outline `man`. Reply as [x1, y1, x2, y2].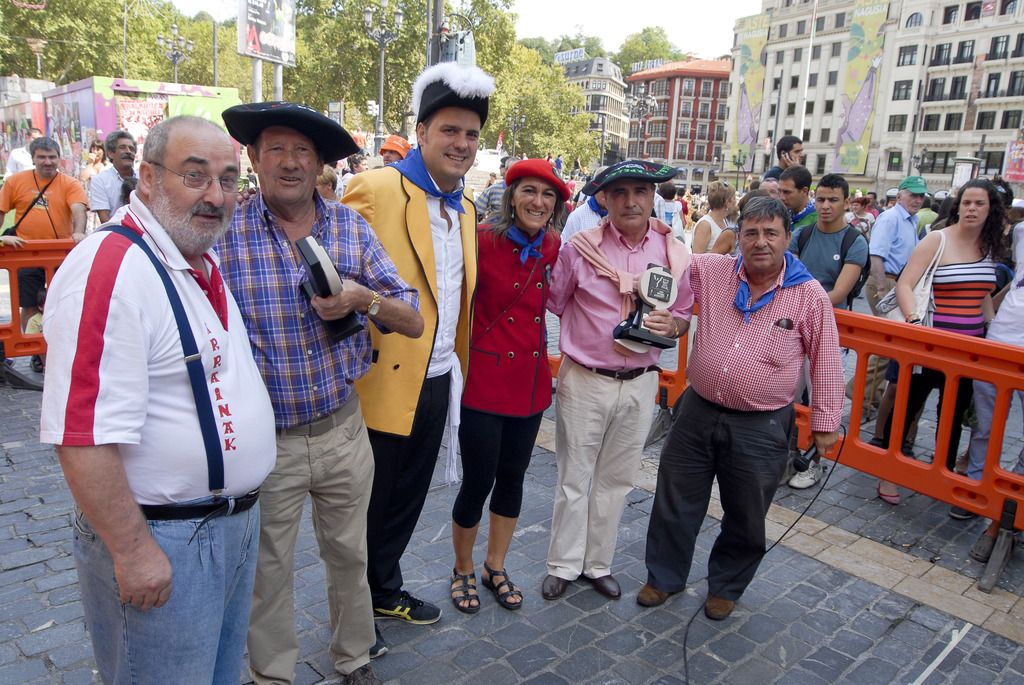
[90, 129, 140, 227].
